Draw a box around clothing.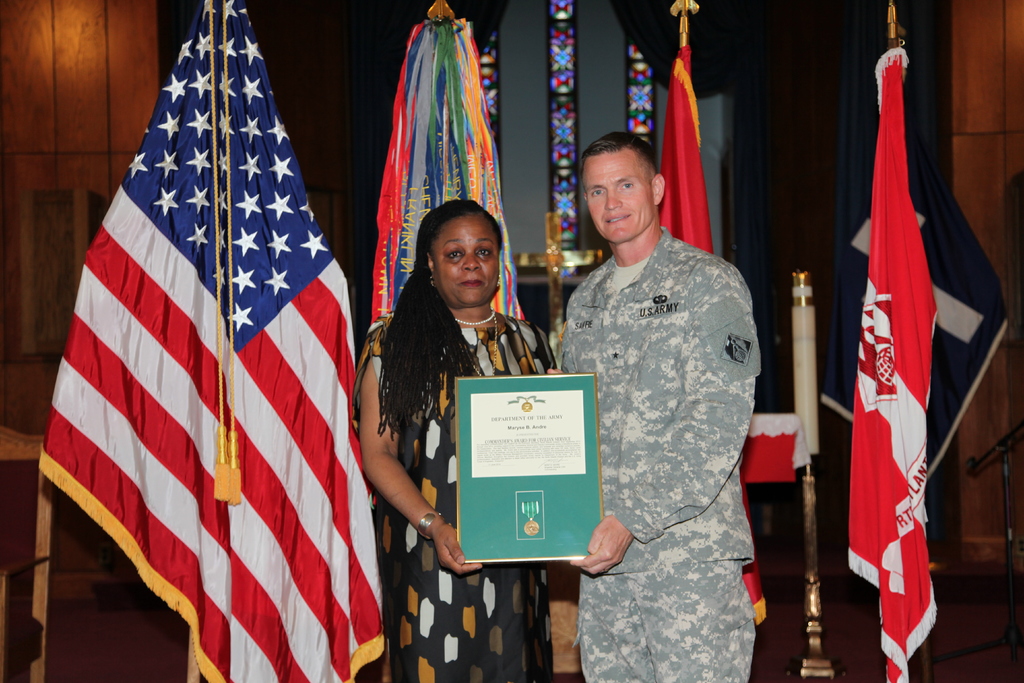
locate(352, 313, 561, 682).
